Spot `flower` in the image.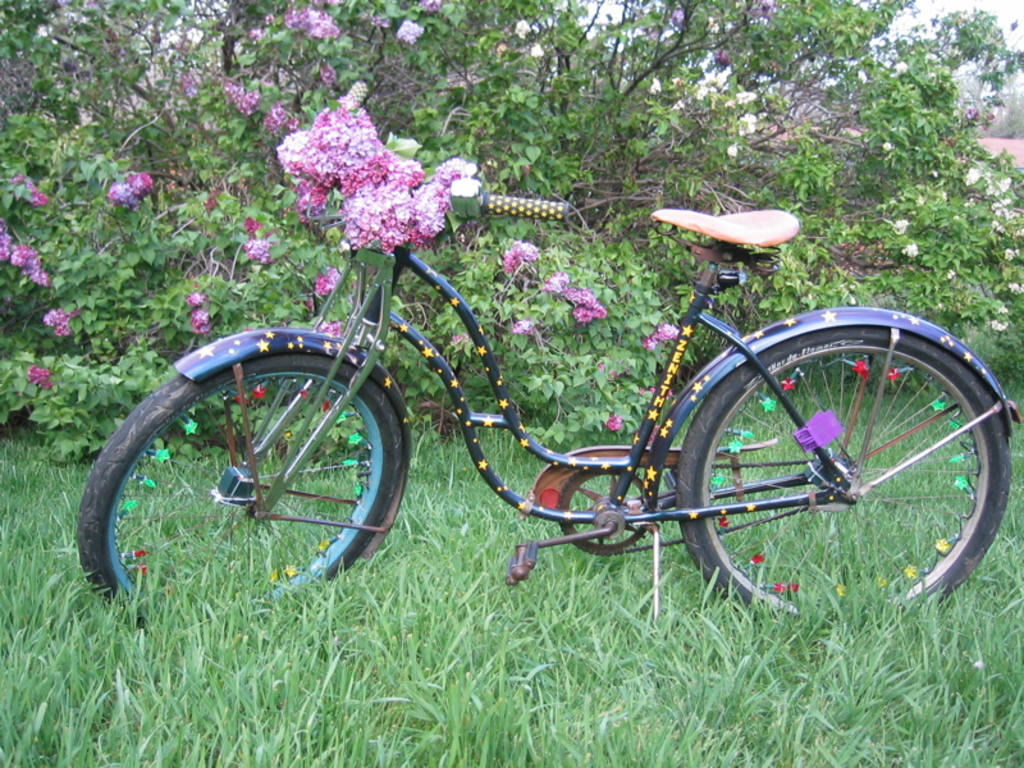
`flower` found at 566/285/596/310.
